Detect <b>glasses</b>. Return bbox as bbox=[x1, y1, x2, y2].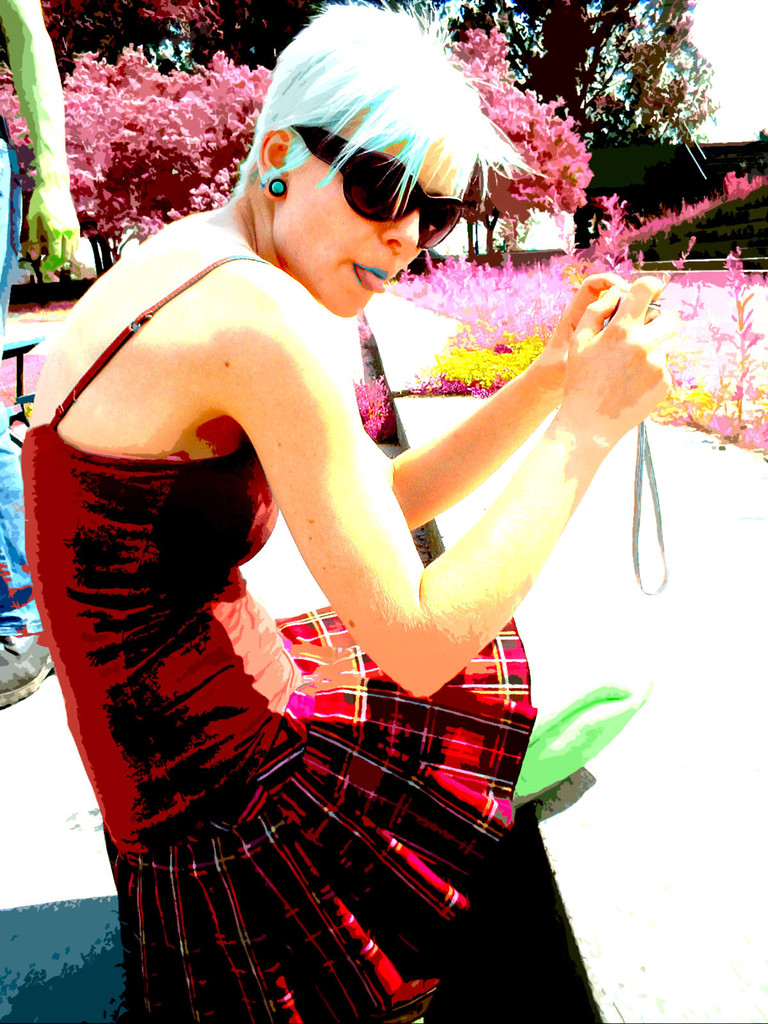
bbox=[291, 120, 479, 260].
